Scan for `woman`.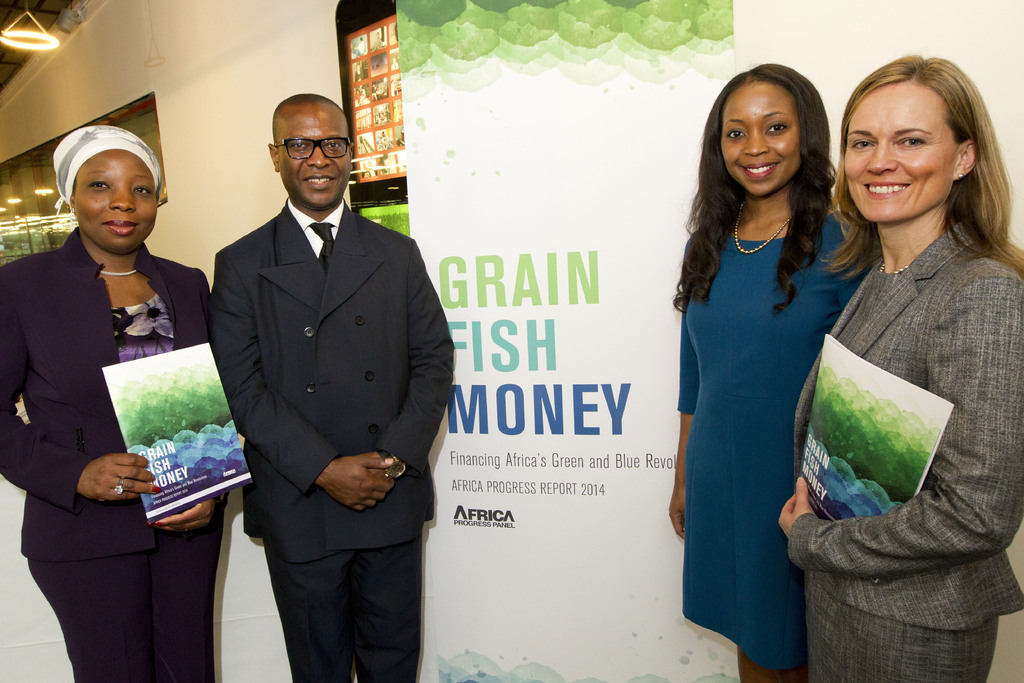
Scan result: <box>771,49,1023,682</box>.
